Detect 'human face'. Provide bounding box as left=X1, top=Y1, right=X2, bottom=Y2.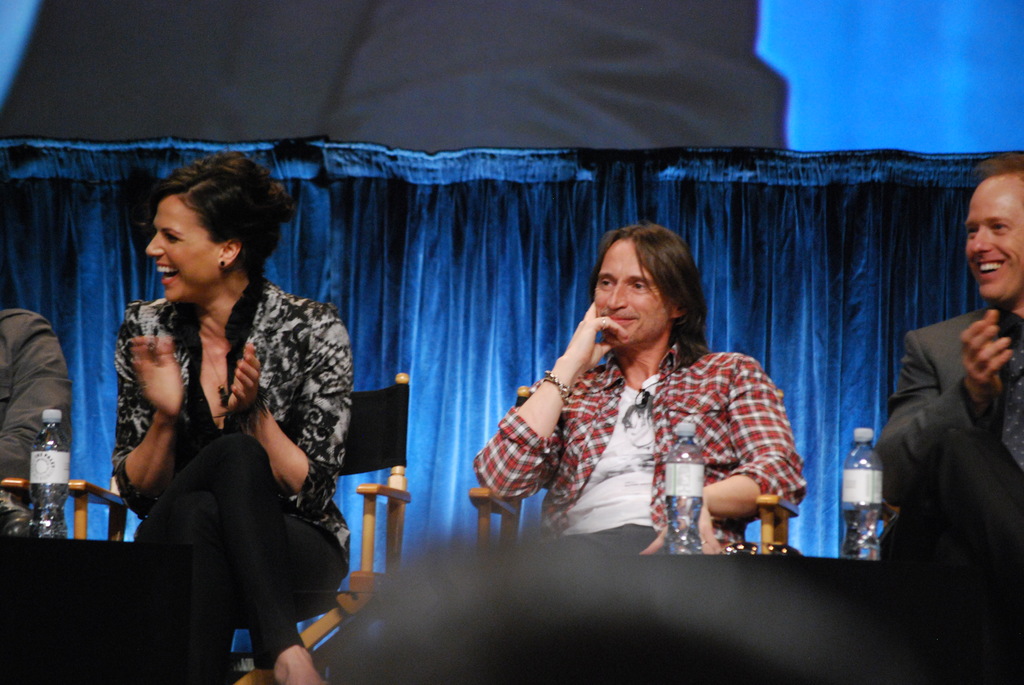
left=593, top=242, right=668, bottom=348.
